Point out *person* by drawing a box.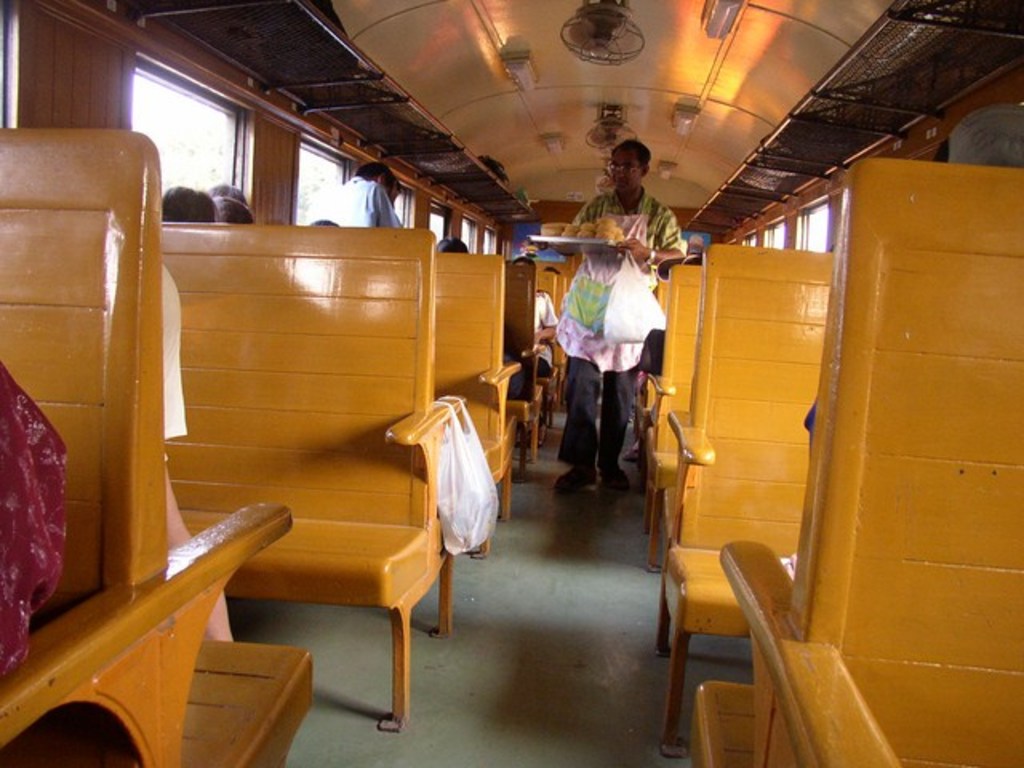
<bbox>530, 139, 686, 491</bbox>.
